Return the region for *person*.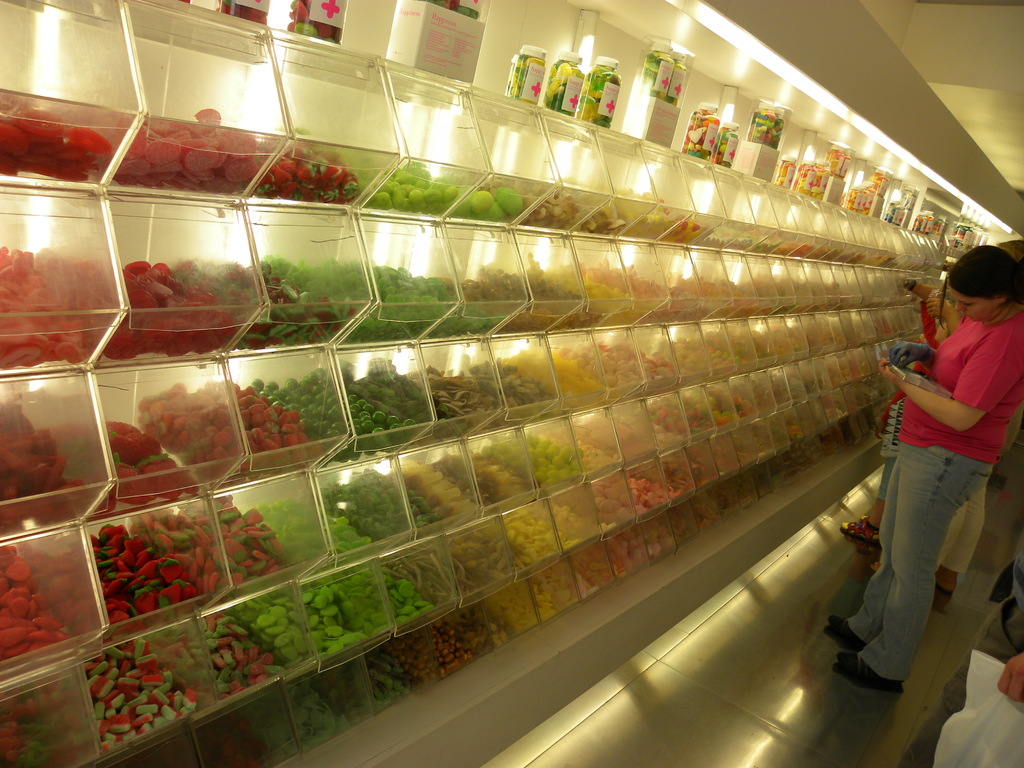
l=839, t=298, r=949, b=541.
